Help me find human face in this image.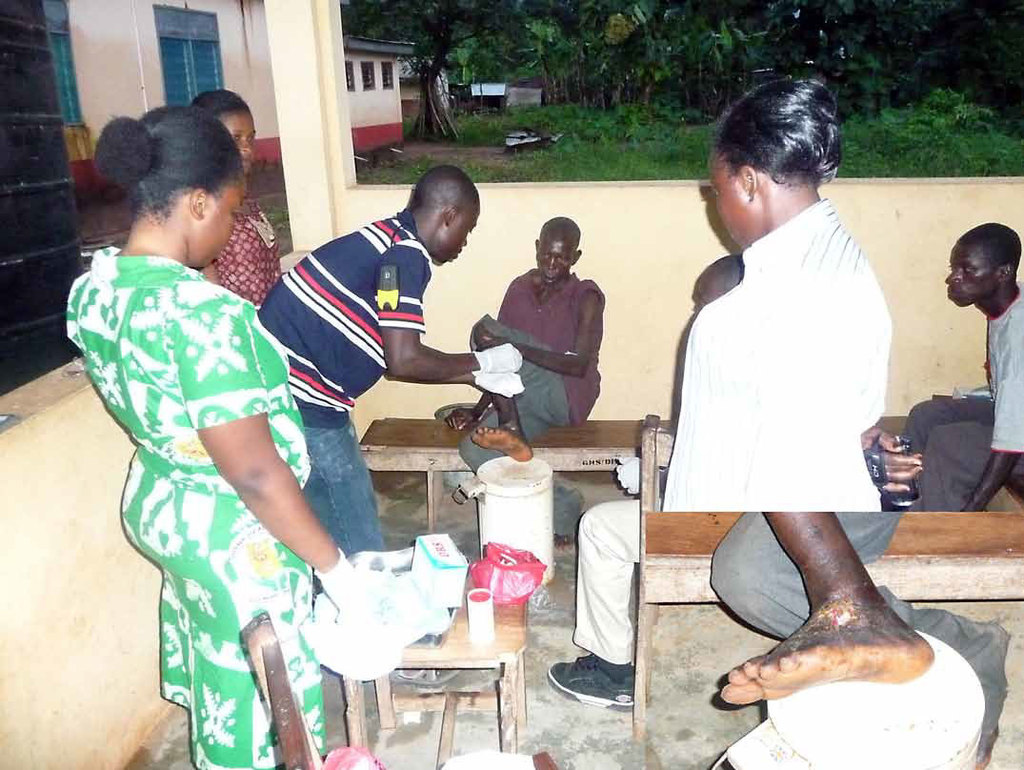
Found it: {"left": 539, "top": 233, "right": 576, "bottom": 290}.
